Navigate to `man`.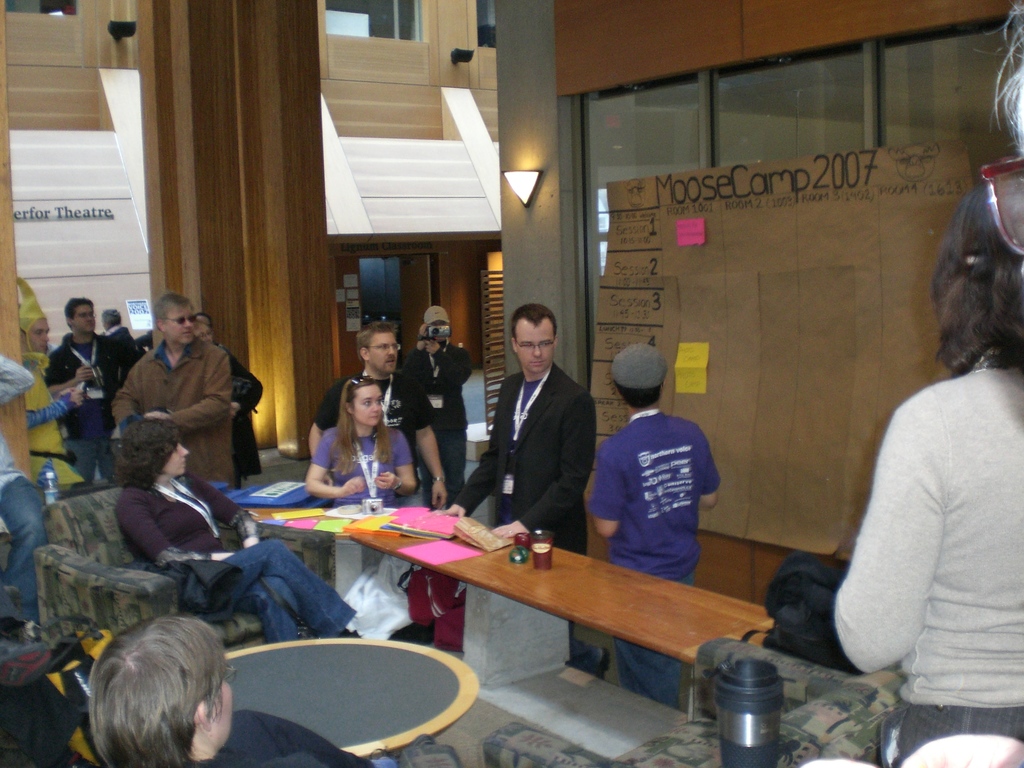
Navigation target: x1=300, y1=319, x2=451, y2=517.
